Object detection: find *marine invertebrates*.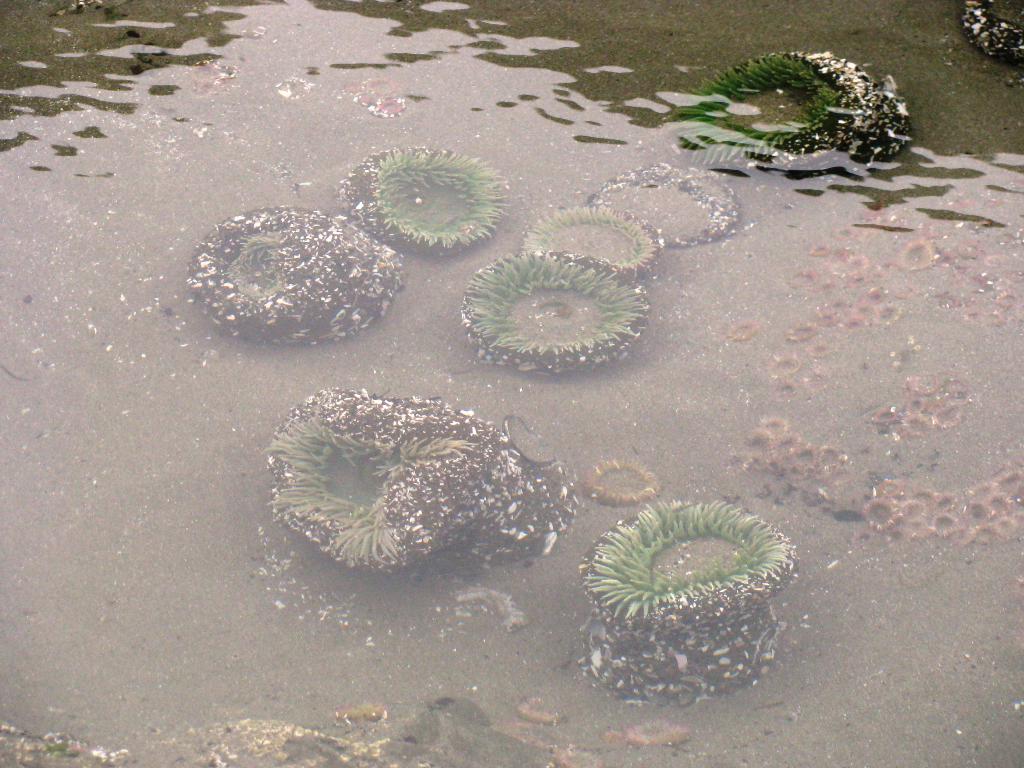
select_region(638, 35, 937, 195).
